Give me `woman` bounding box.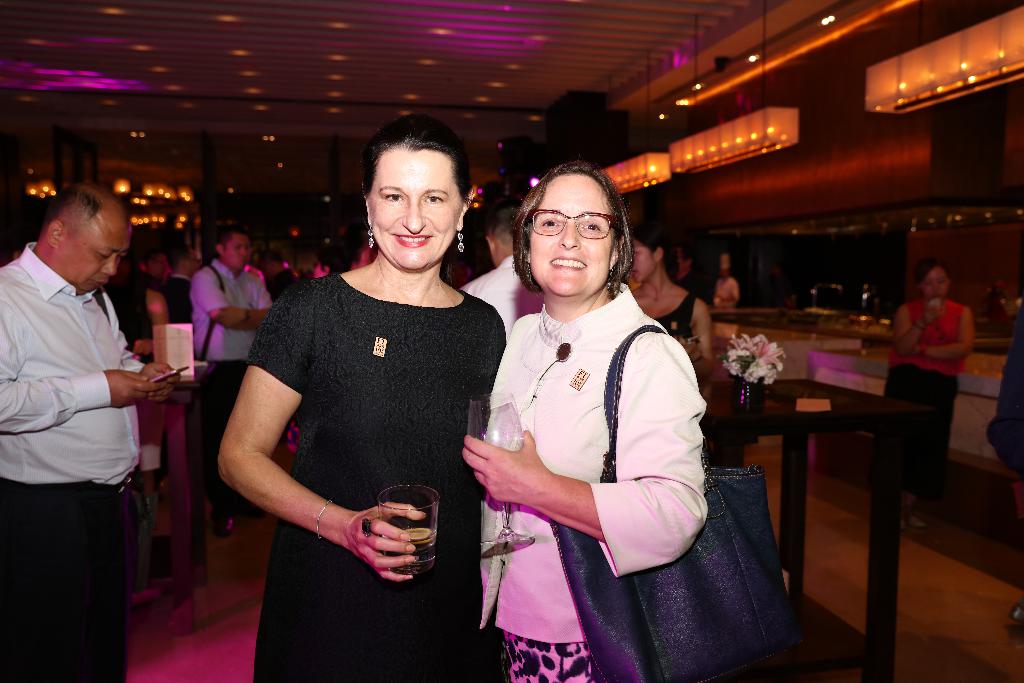
select_region(205, 115, 506, 682).
